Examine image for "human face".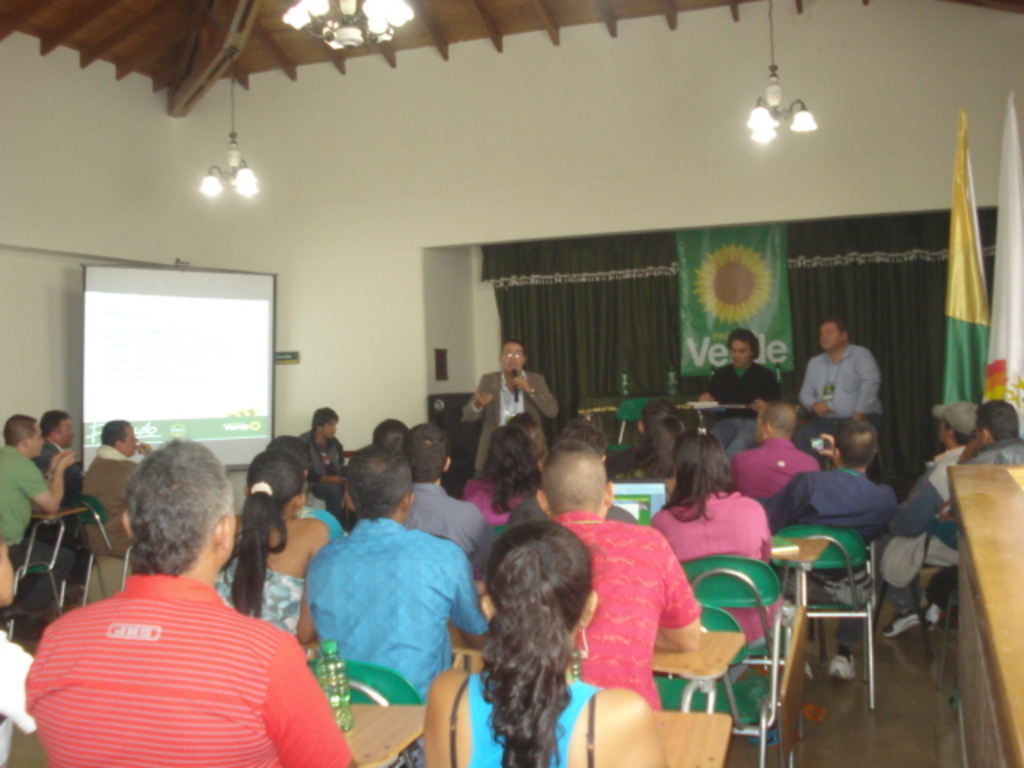
Examination result: l=730, t=338, r=750, b=368.
